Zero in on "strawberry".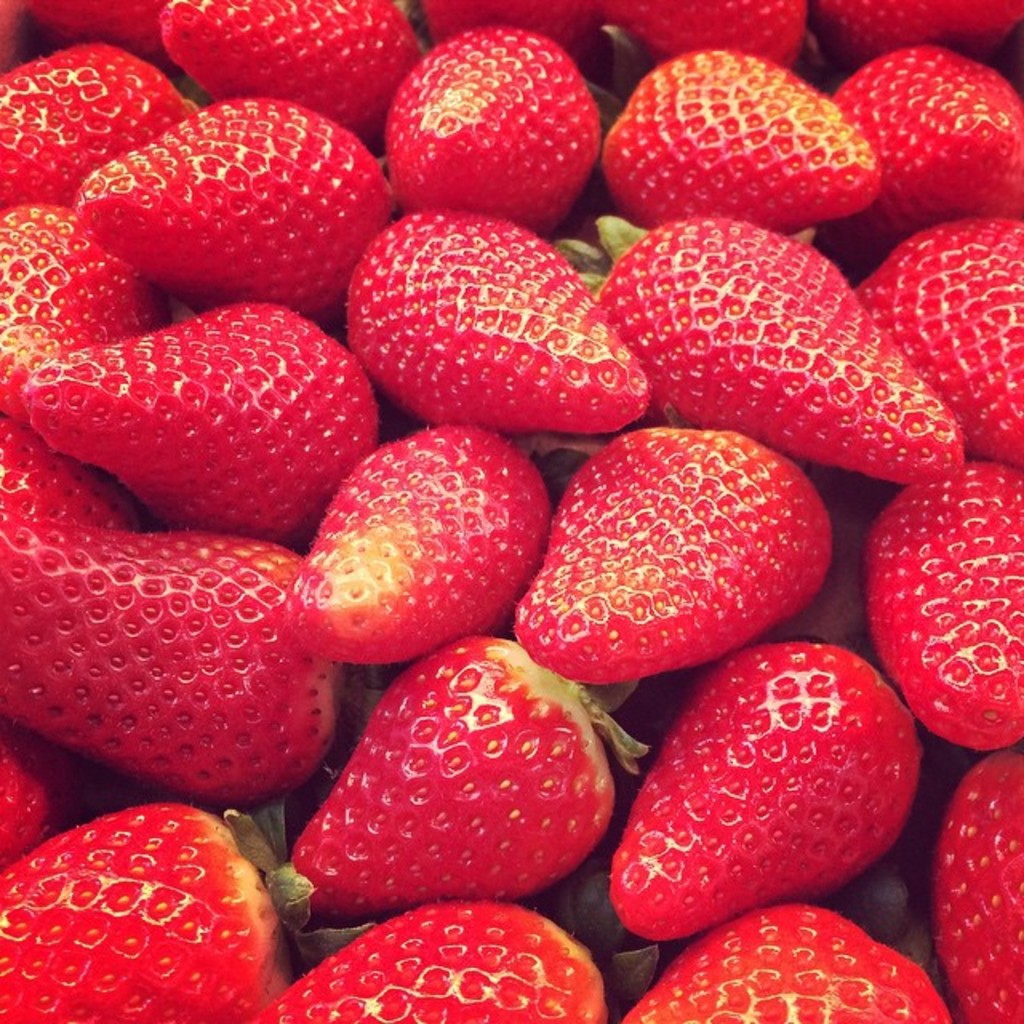
Zeroed in: {"left": 627, "top": 901, "right": 939, "bottom": 1022}.
